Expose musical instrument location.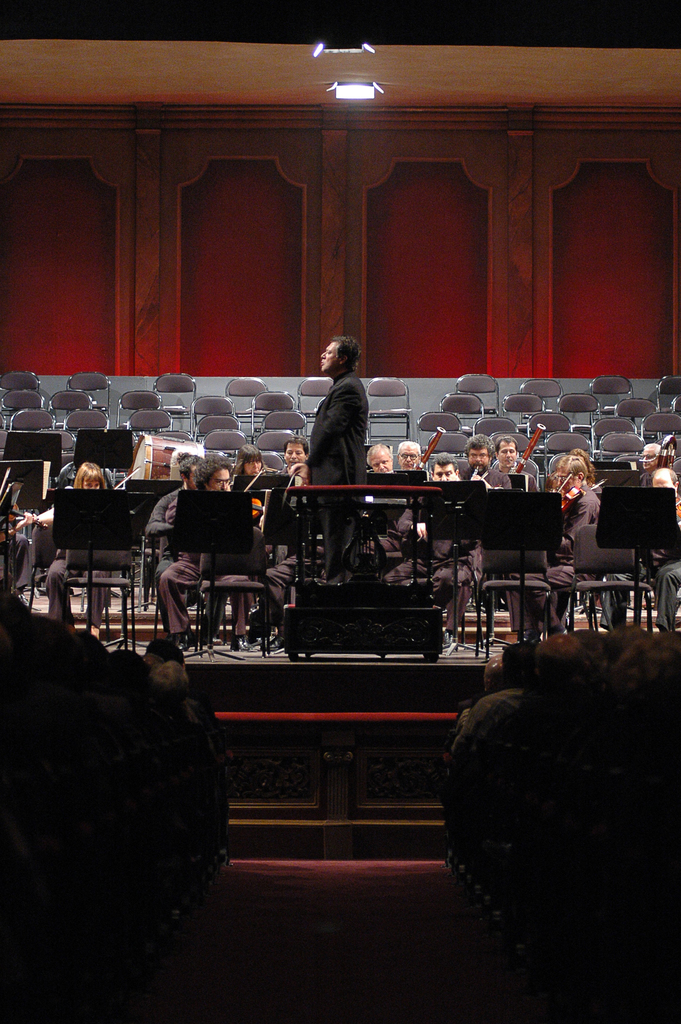
Exposed at 461,464,477,490.
